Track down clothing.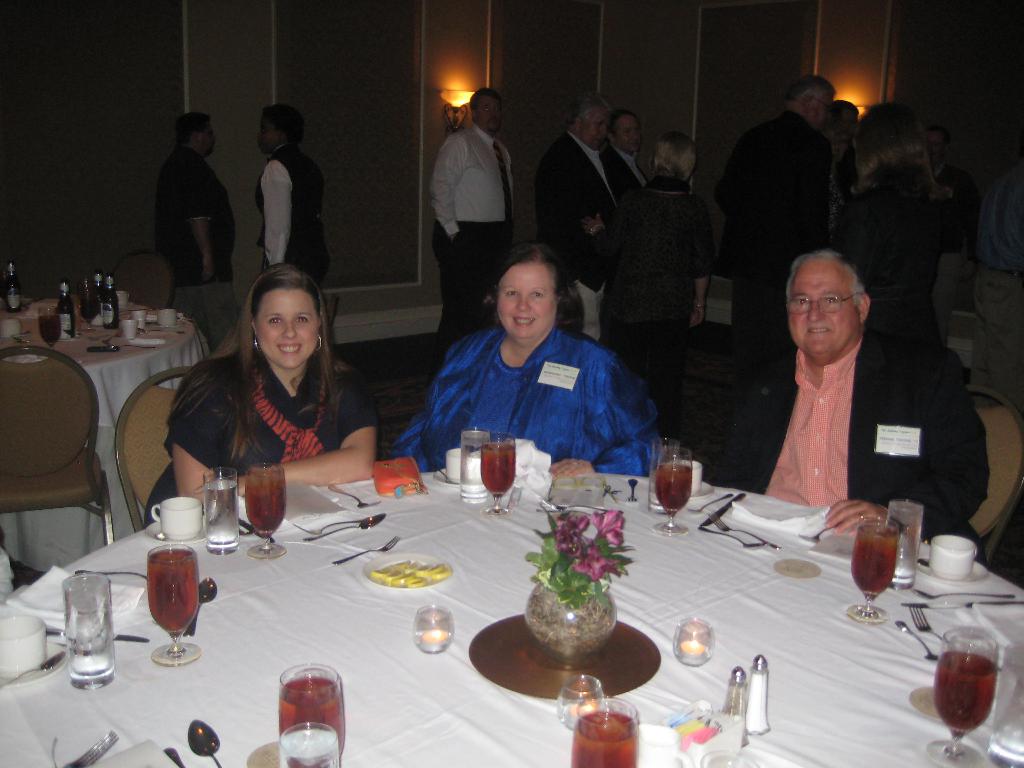
Tracked to (left=596, top=141, right=648, bottom=196).
